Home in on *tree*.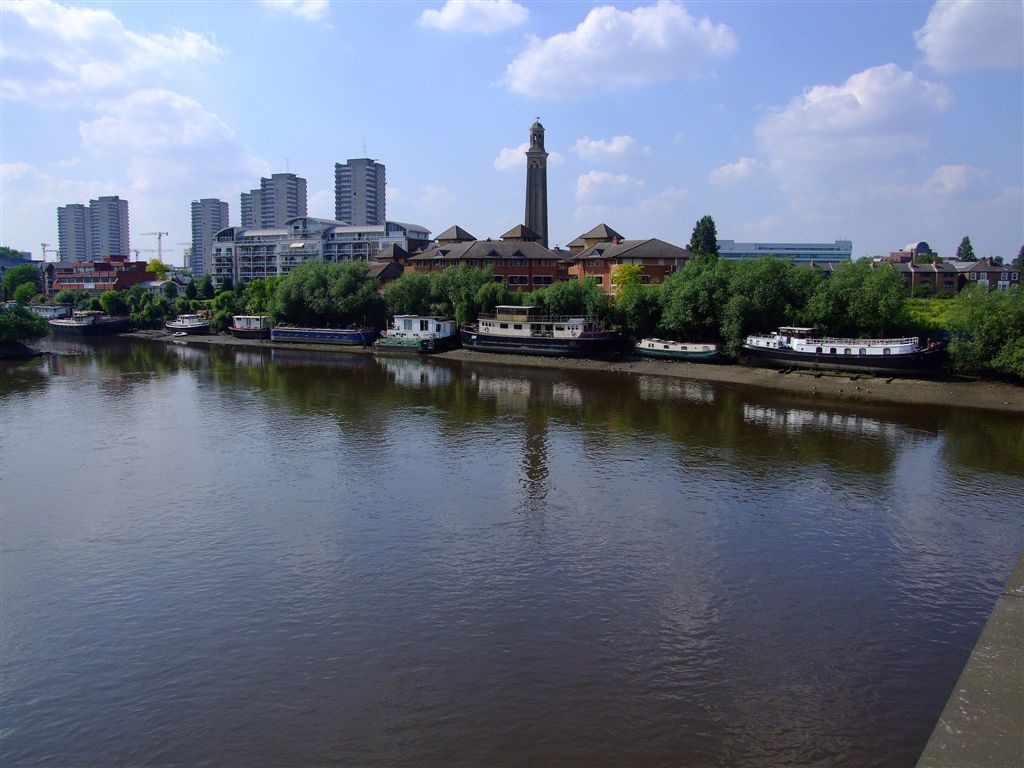
Homed in at box=[914, 239, 943, 265].
